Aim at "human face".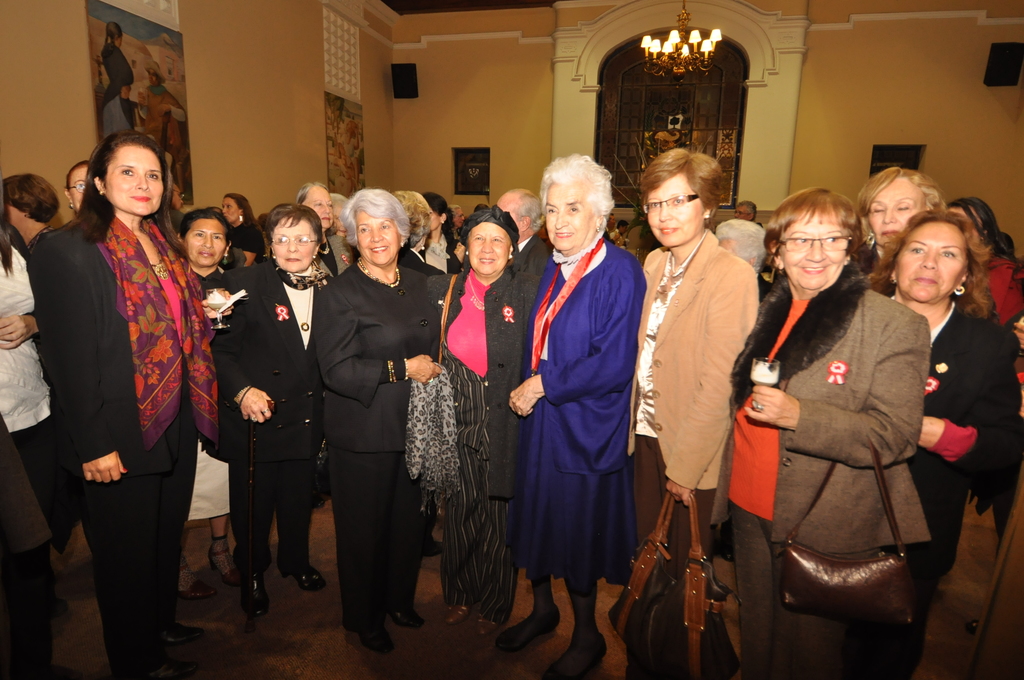
Aimed at <region>896, 226, 964, 298</region>.
